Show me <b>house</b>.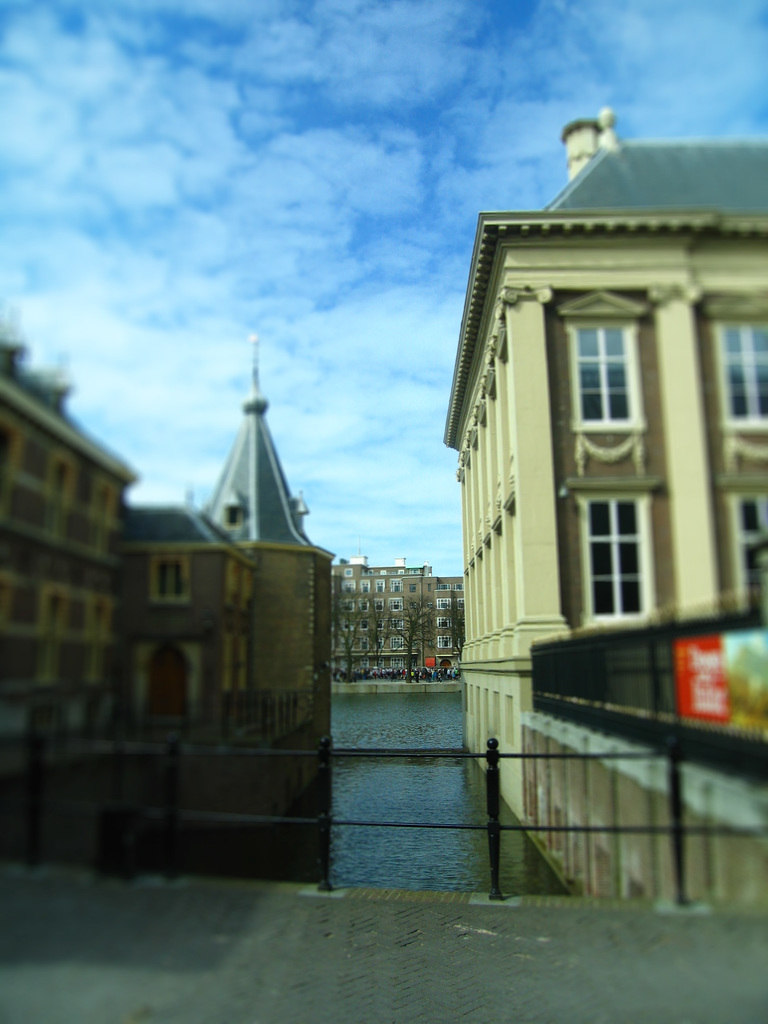
<b>house</b> is here: left=425, top=143, right=767, bottom=792.
